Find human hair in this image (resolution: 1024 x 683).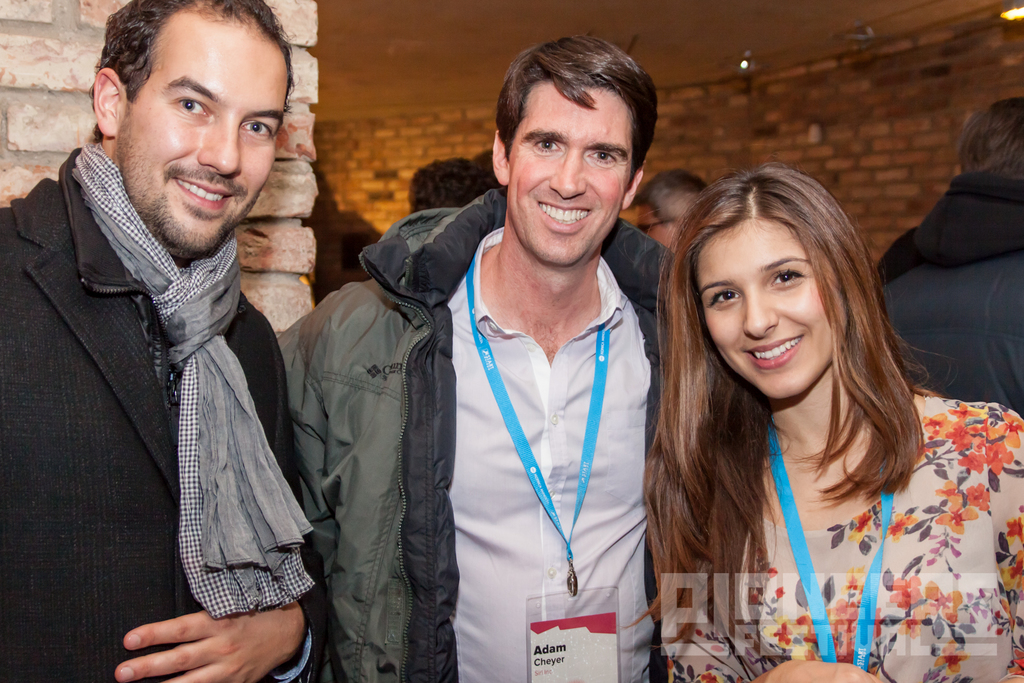
pyautogui.locateOnScreen(410, 155, 504, 215).
